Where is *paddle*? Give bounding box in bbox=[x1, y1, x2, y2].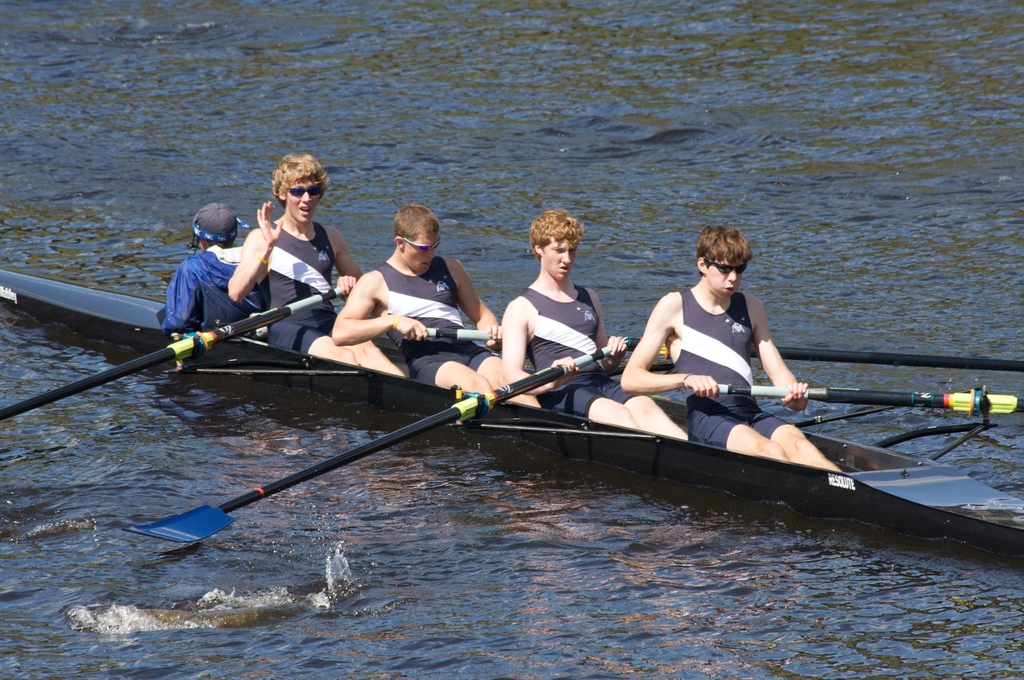
bbox=[427, 326, 1023, 372].
